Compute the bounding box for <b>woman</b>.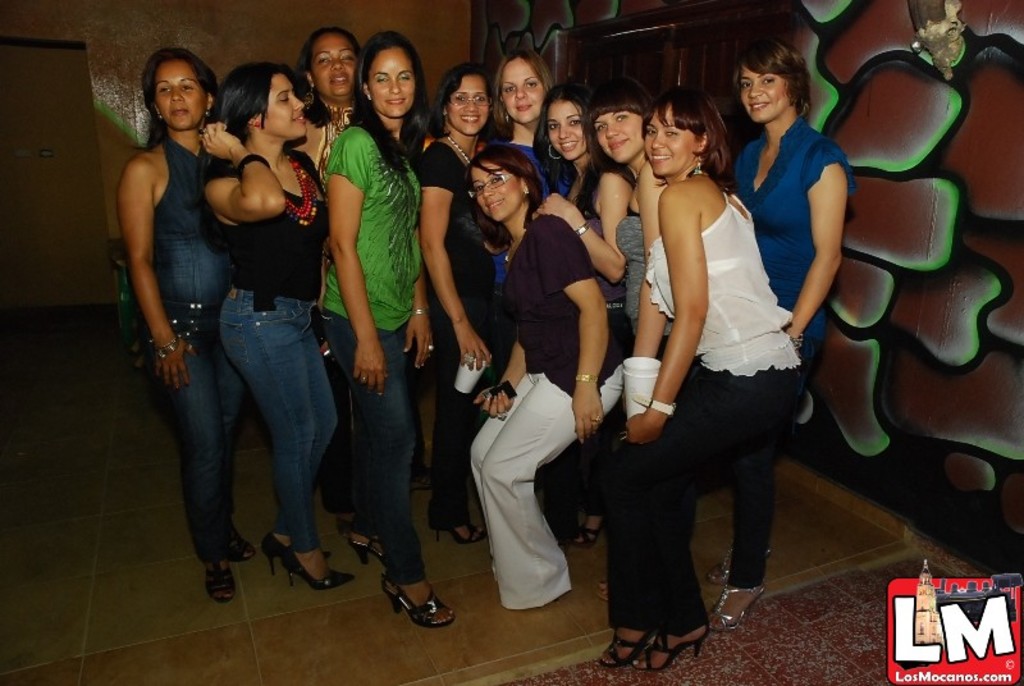
(left=316, top=23, right=454, bottom=625).
